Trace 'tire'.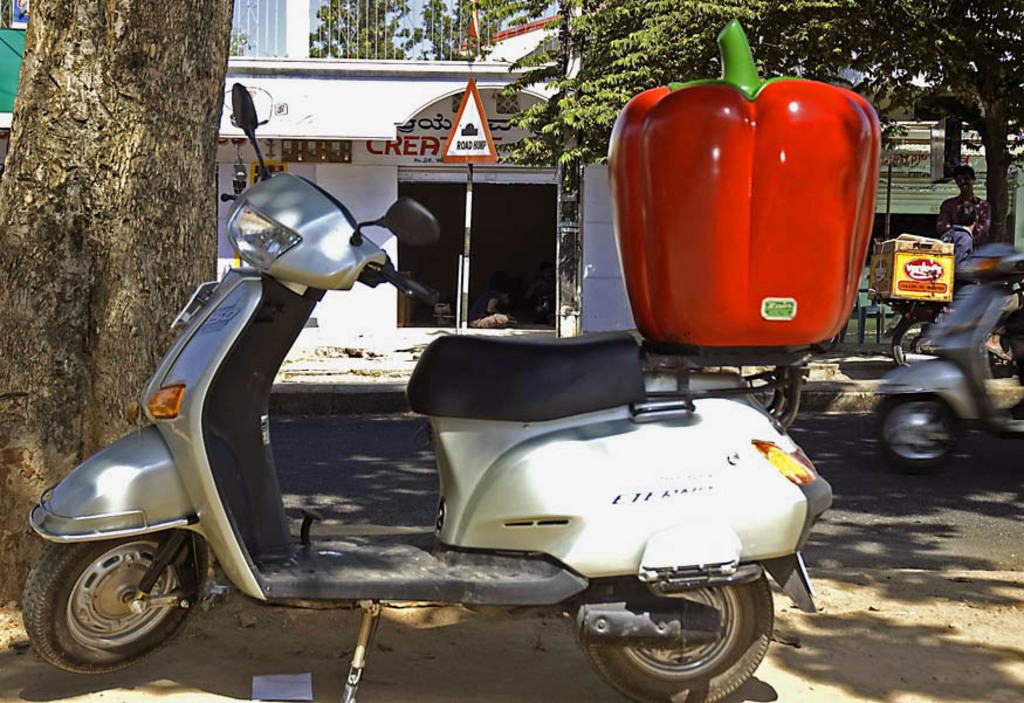
Traced to box=[873, 390, 964, 468].
